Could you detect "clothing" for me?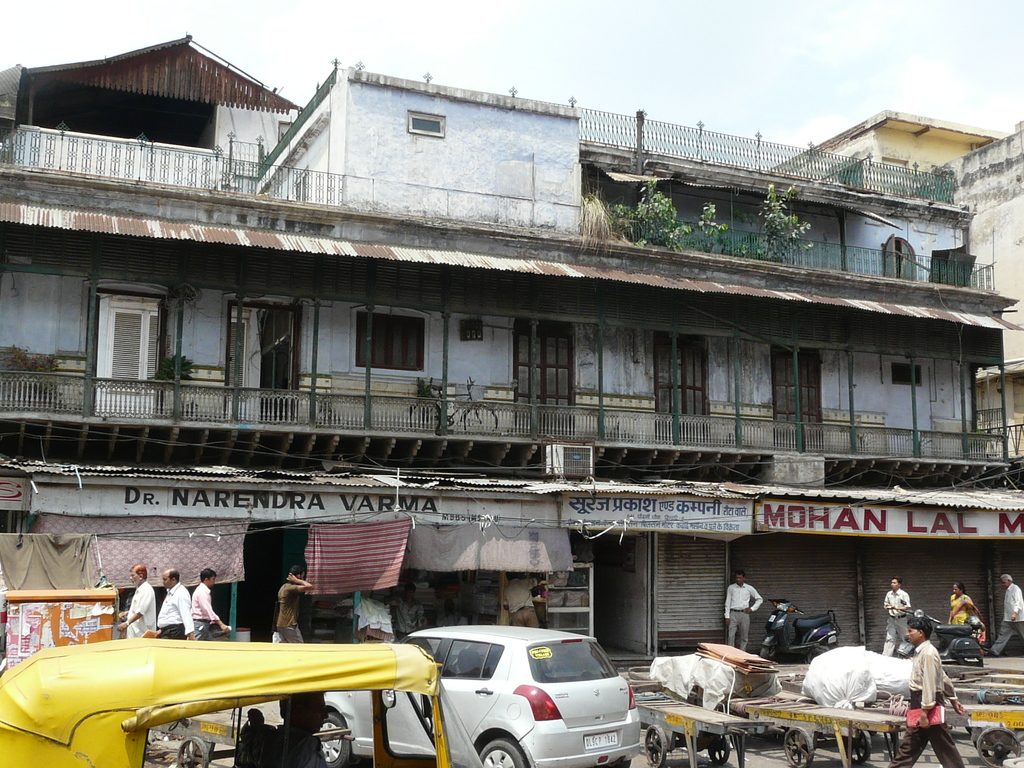
Detection result: <region>152, 576, 191, 641</region>.
